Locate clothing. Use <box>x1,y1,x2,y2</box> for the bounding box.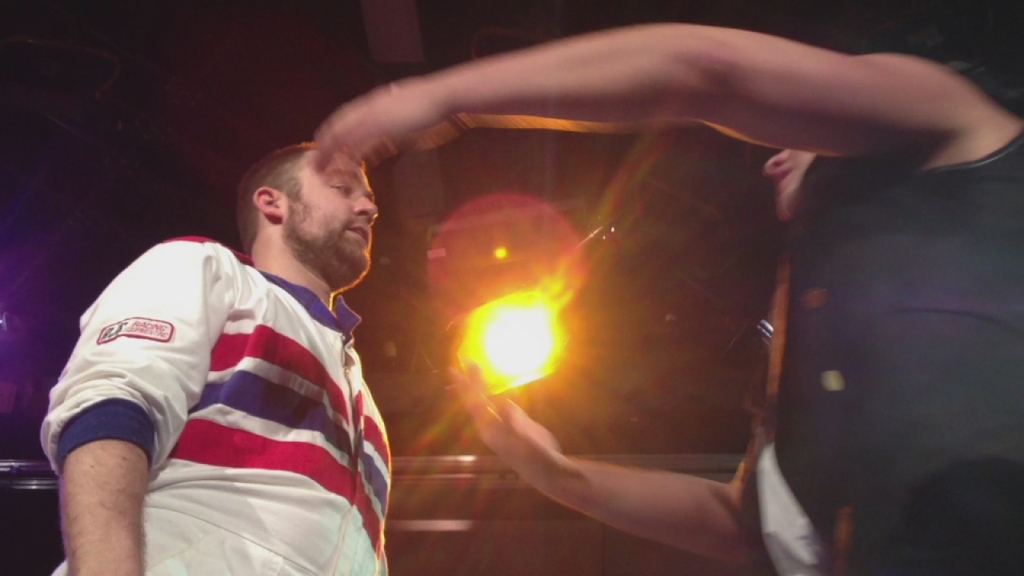
<box>50,210,402,571</box>.
